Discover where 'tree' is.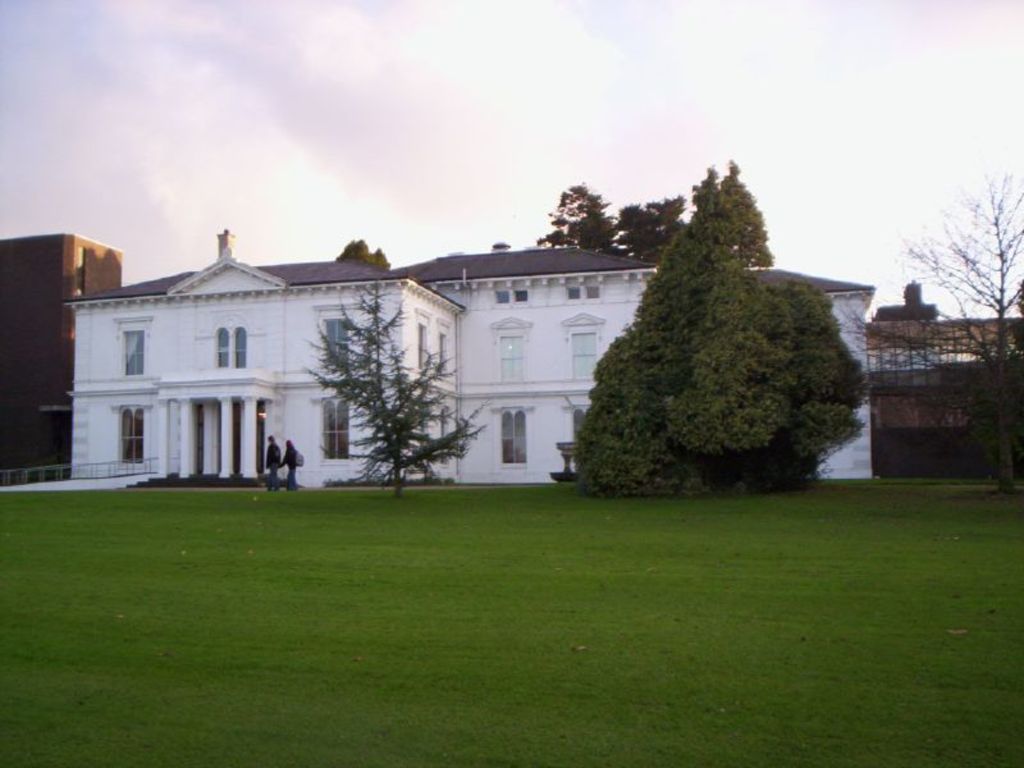
Discovered at crop(300, 257, 488, 498).
